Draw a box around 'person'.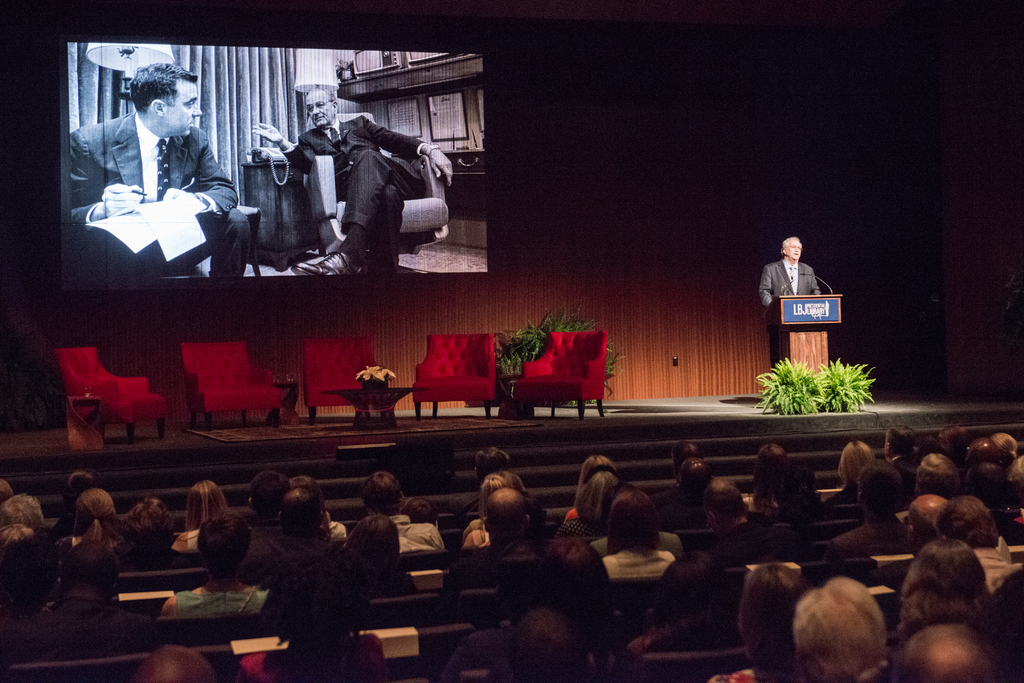
(x1=249, y1=82, x2=446, y2=277).
